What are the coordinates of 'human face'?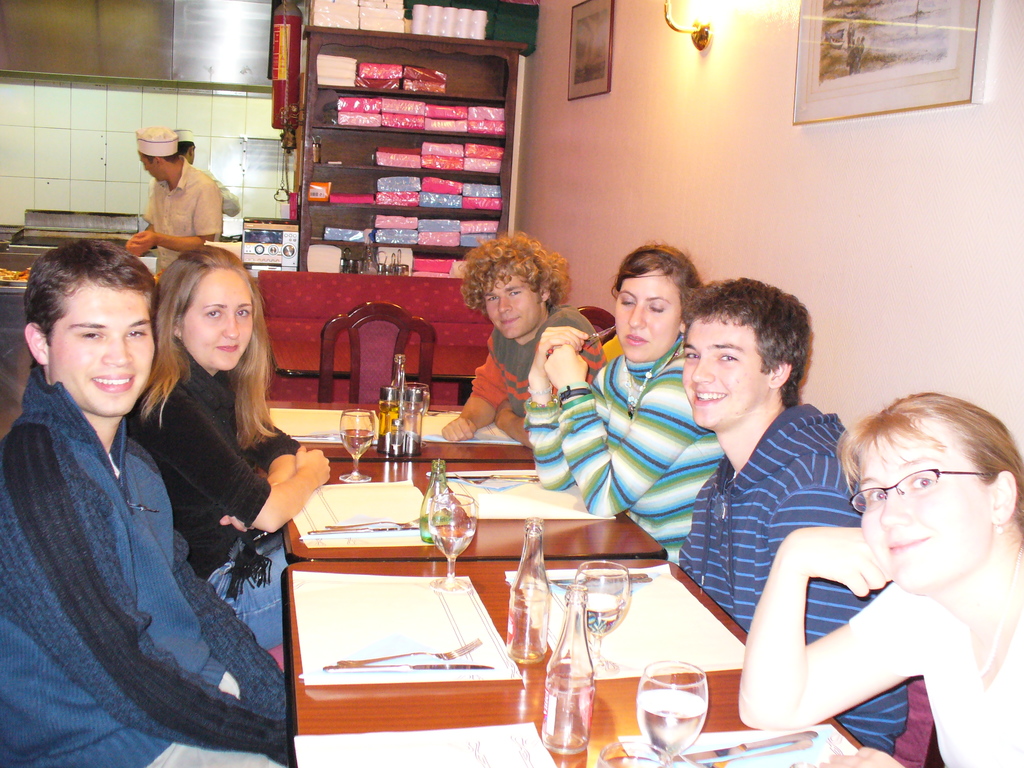
186,271,254,372.
